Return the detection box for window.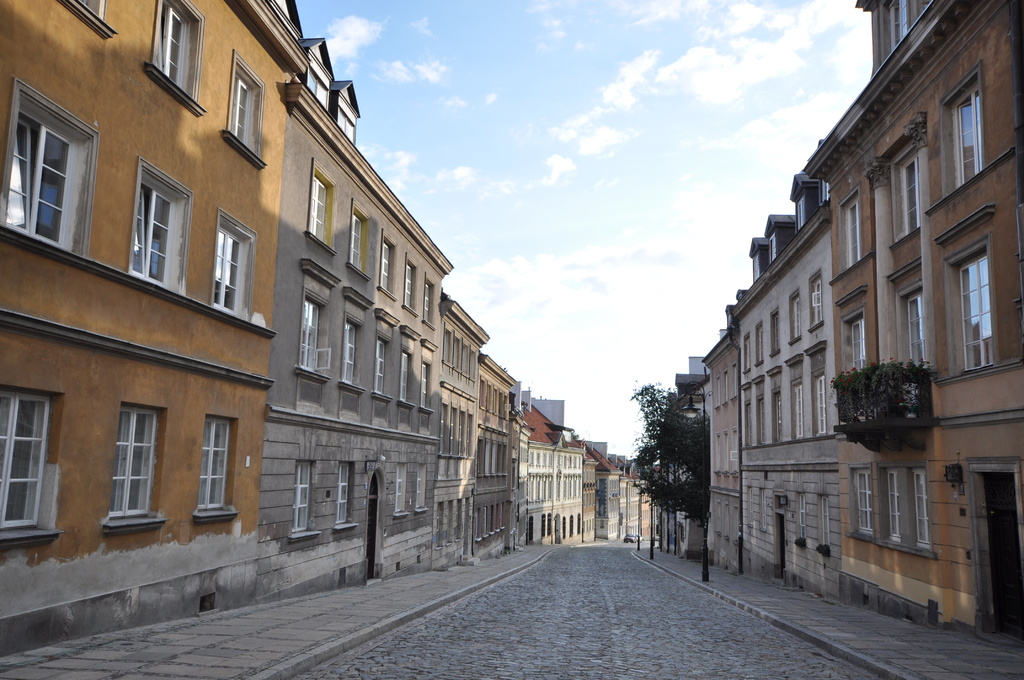
detection(335, 317, 355, 385).
